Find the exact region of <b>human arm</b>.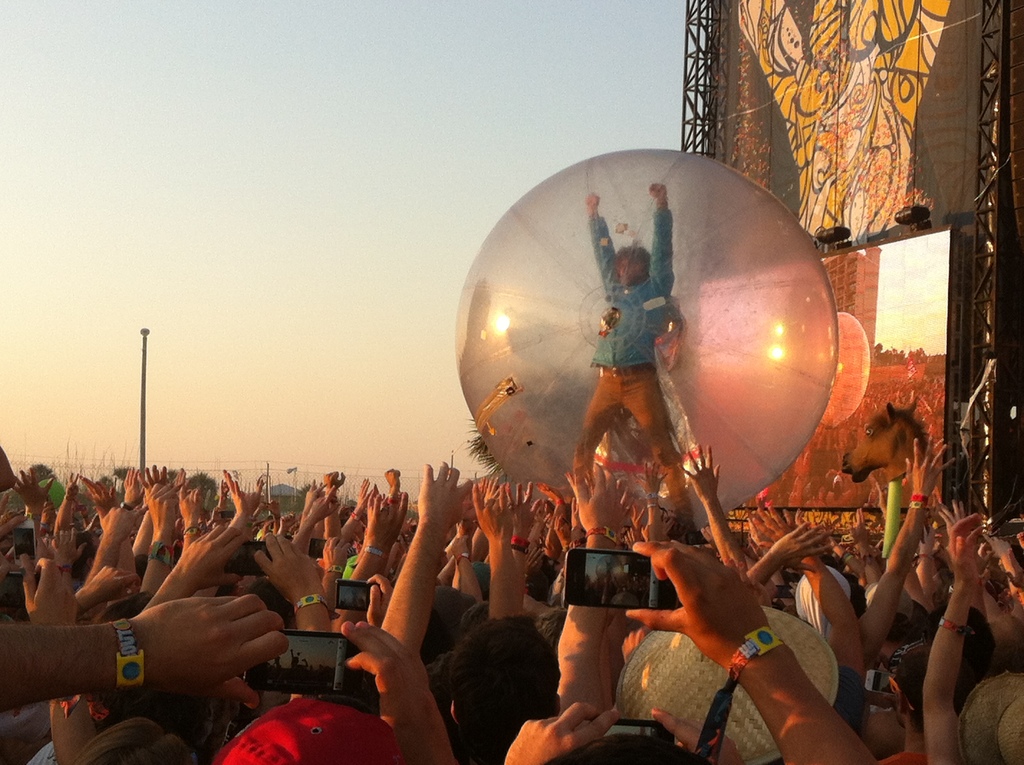
Exact region: bbox=(221, 461, 266, 514).
